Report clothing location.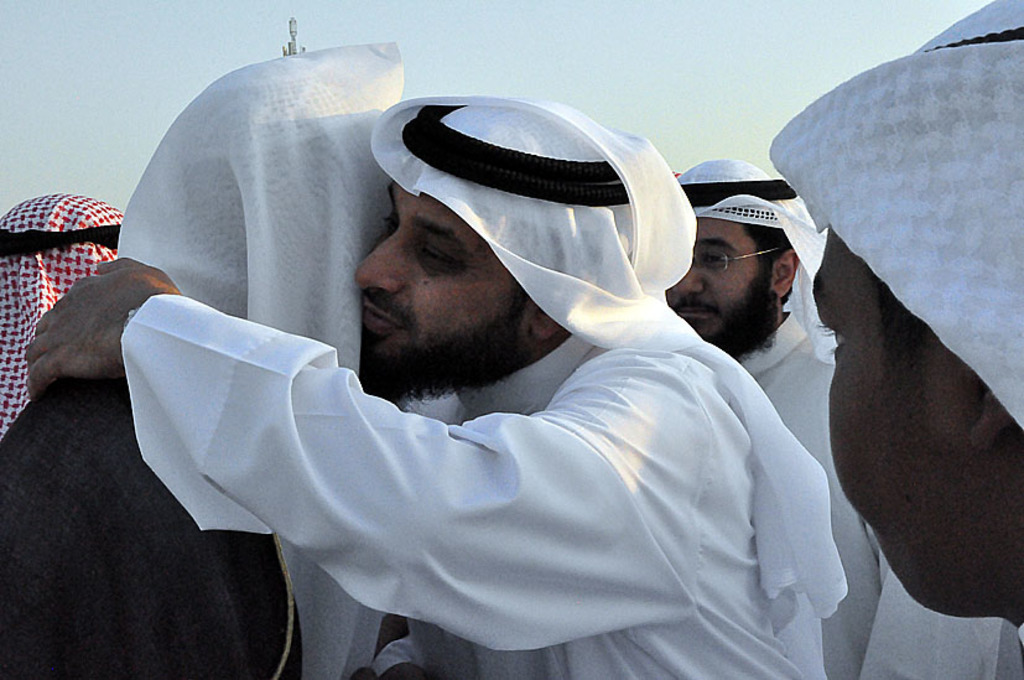
Report: (left=118, top=295, right=847, bottom=679).
